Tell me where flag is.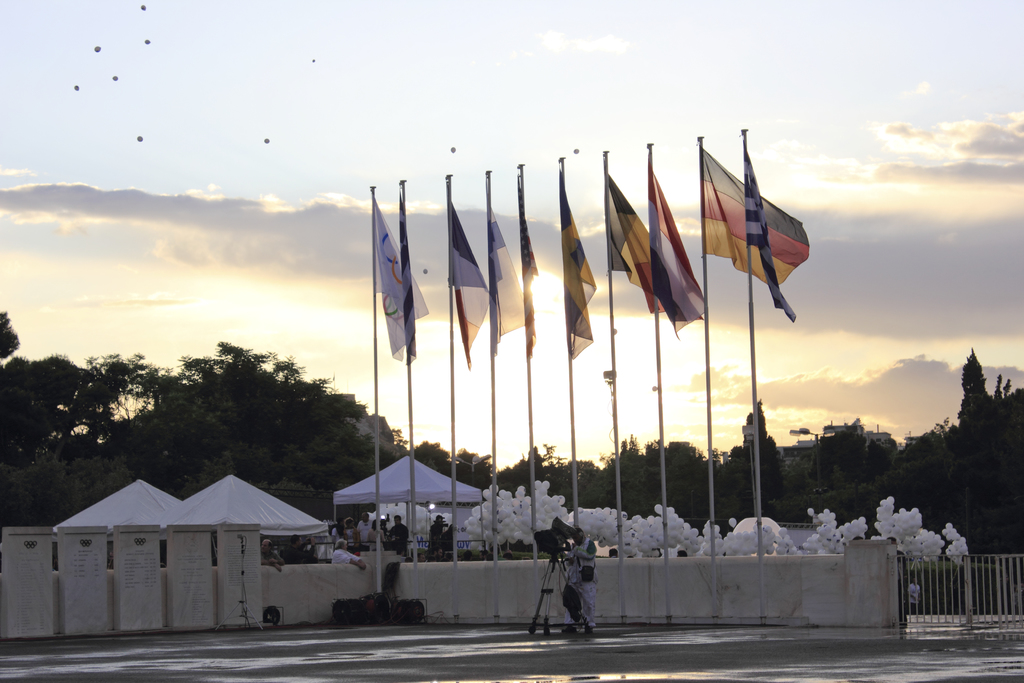
flag is at select_region(397, 188, 415, 355).
